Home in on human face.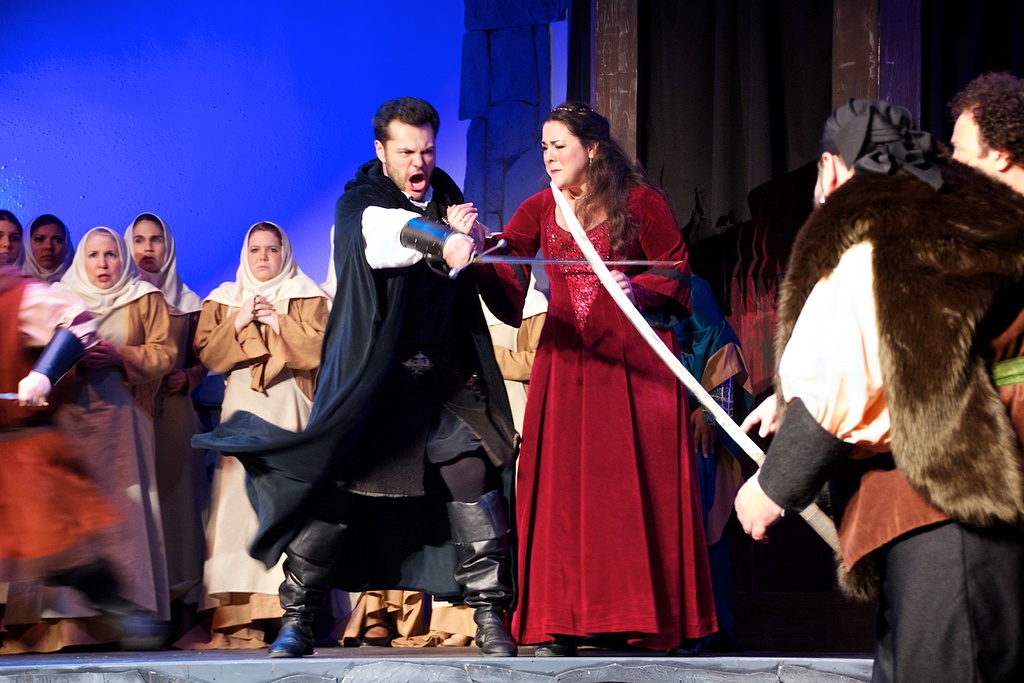
Homed in at BBox(540, 124, 587, 183).
